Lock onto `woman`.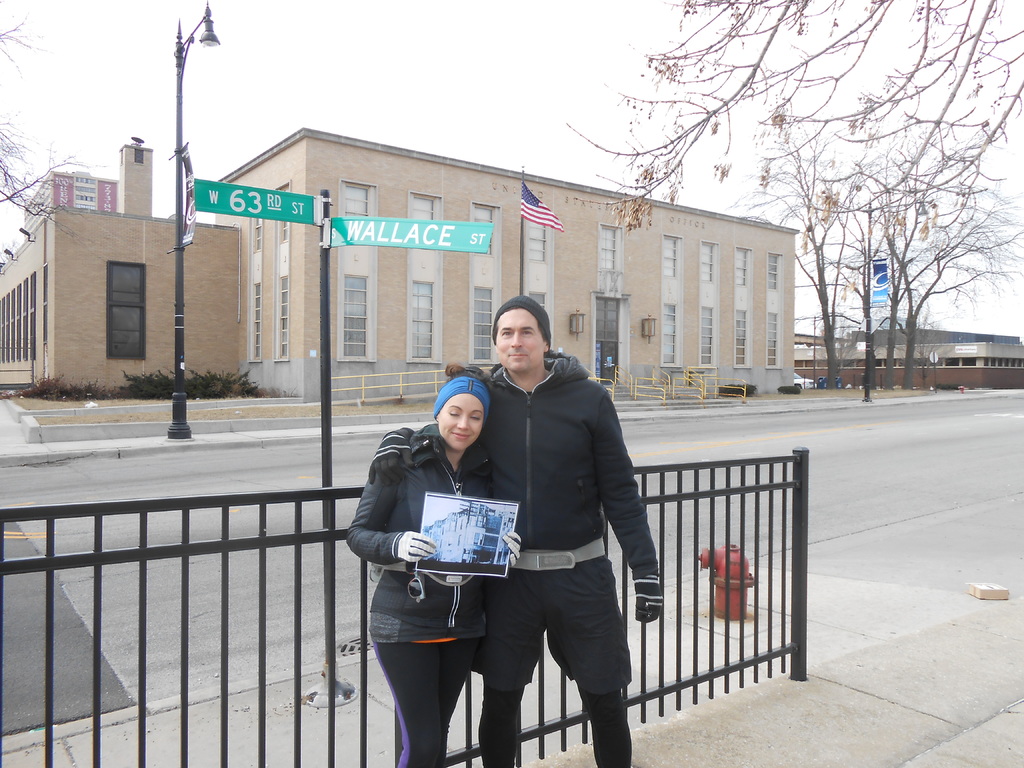
Locked: [x1=352, y1=337, x2=553, y2=764].
